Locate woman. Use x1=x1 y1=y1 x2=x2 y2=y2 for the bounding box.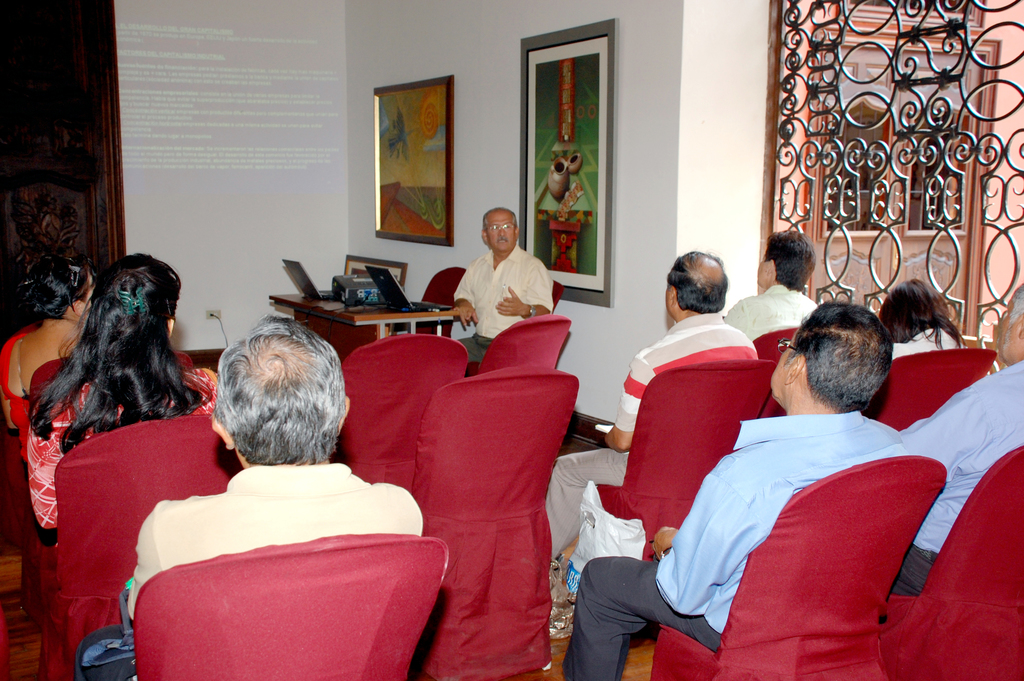
x1=17 y1=240 x2=218 y2=531.
